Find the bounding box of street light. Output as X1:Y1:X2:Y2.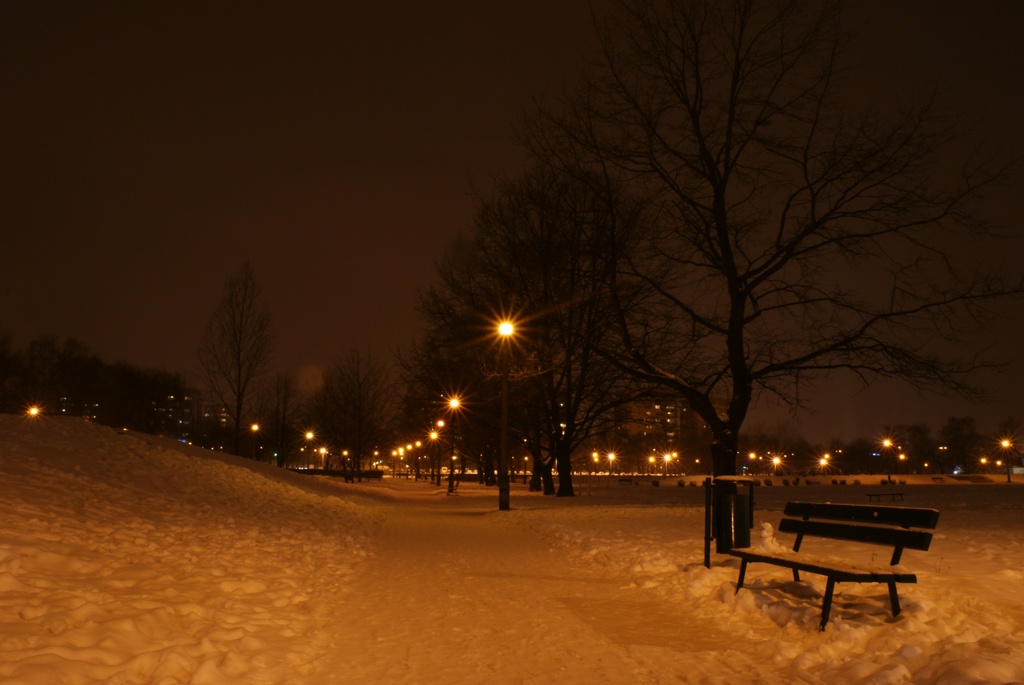
492:313:525:515.
